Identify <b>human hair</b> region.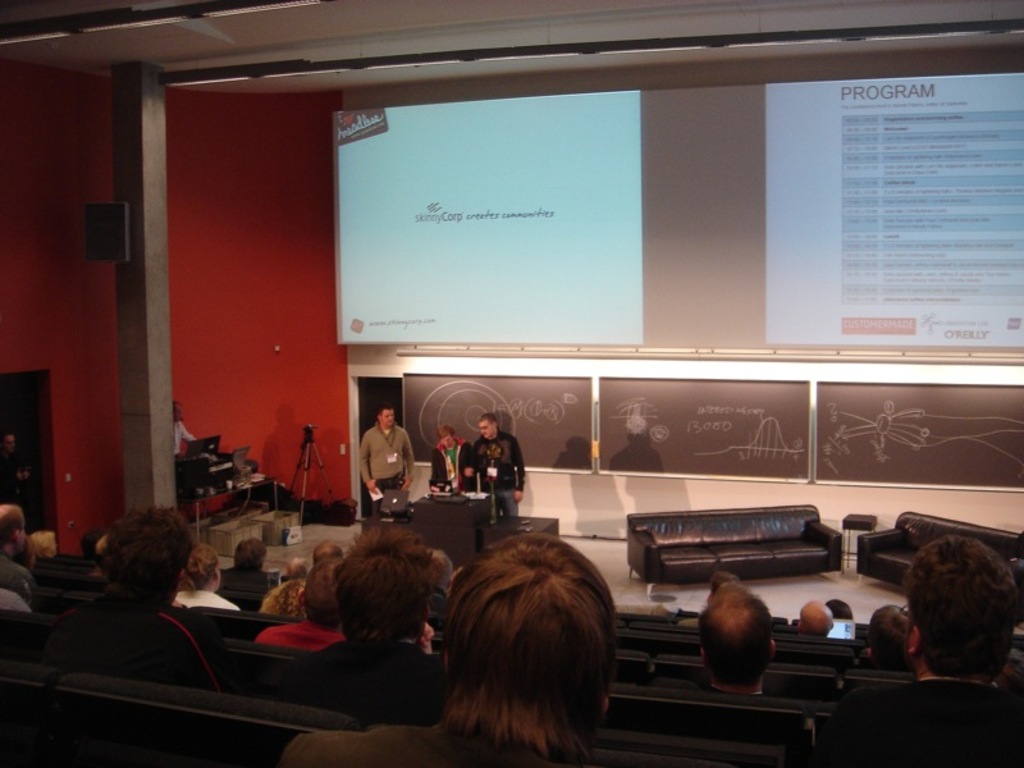
Region: 436, 420, 454, 438.
